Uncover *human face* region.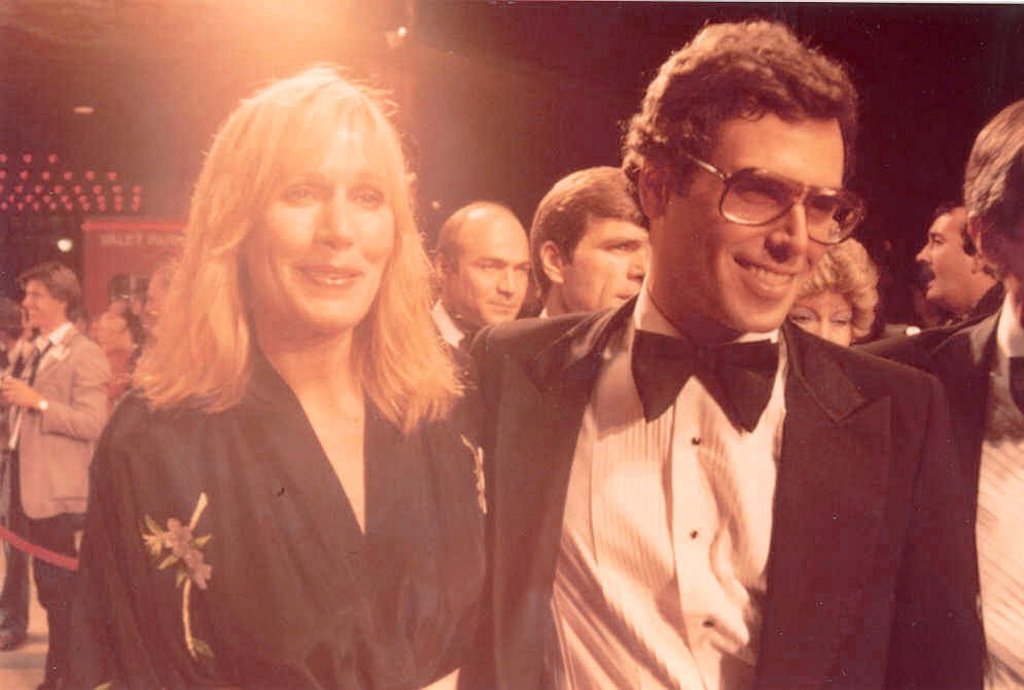
Uncovered: 251, 111, 399, 335.
